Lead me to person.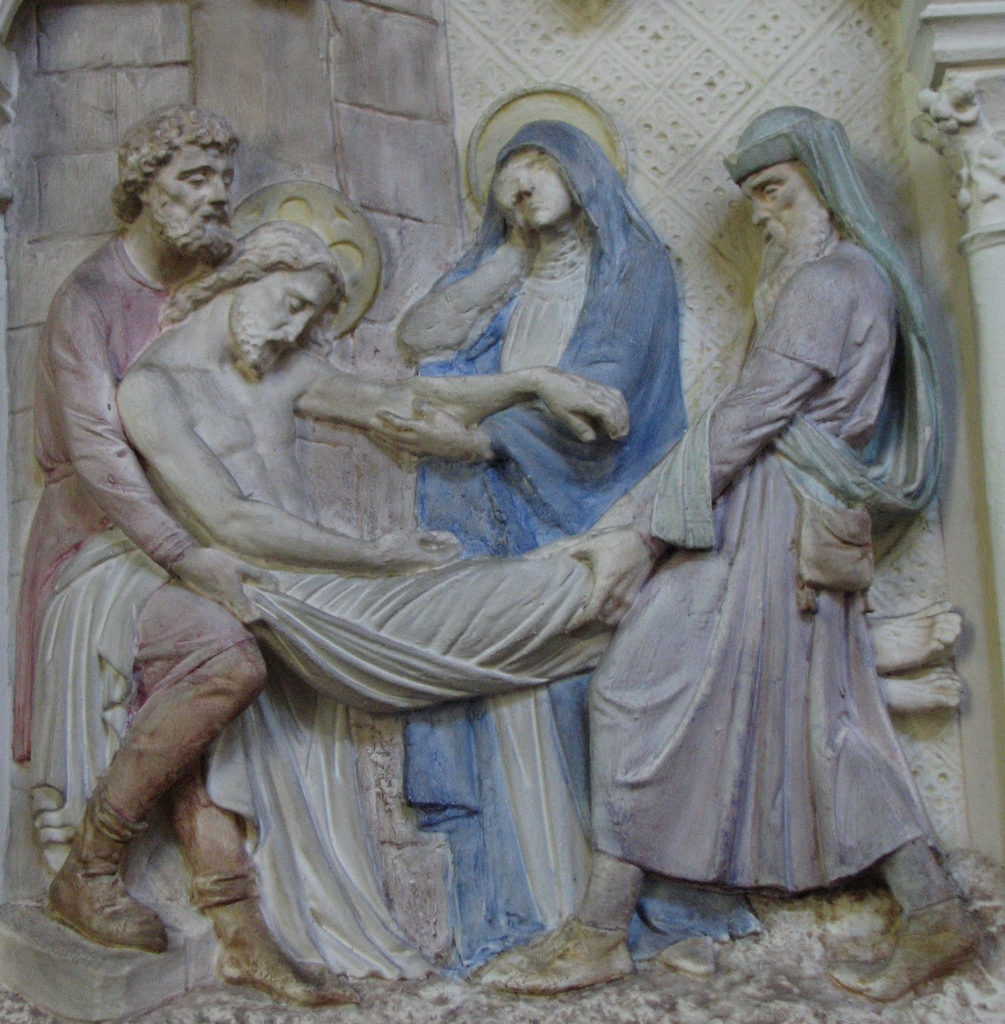
Lead to (x1=481, y1=114, x2=1001, y2=992).
